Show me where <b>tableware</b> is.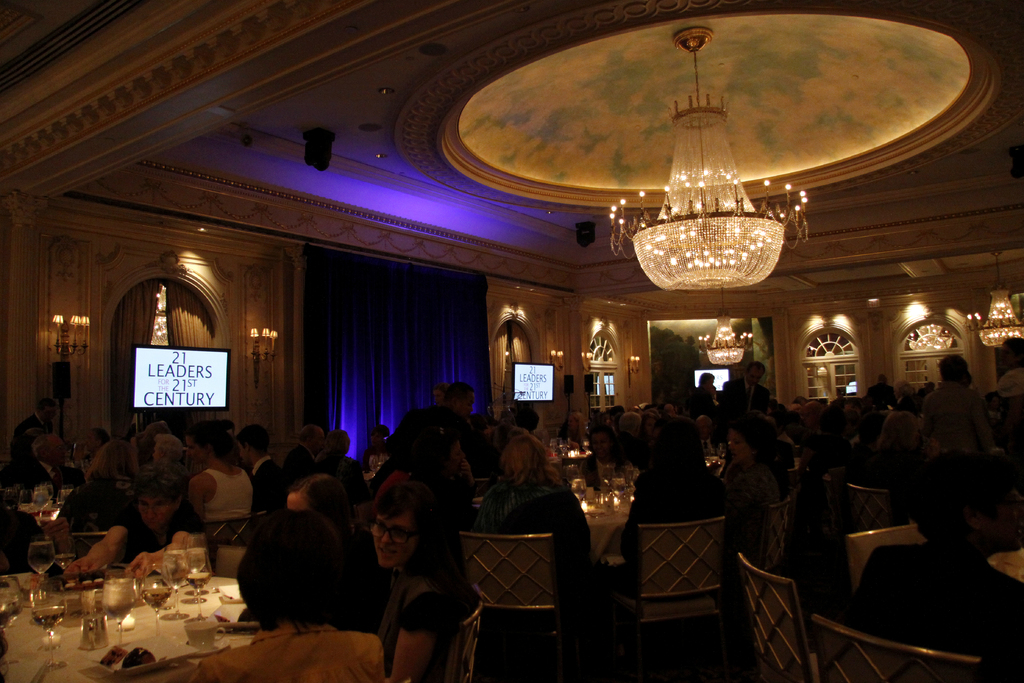
<b>tableware</b> is at BBox(140, 564, 172, 636).
